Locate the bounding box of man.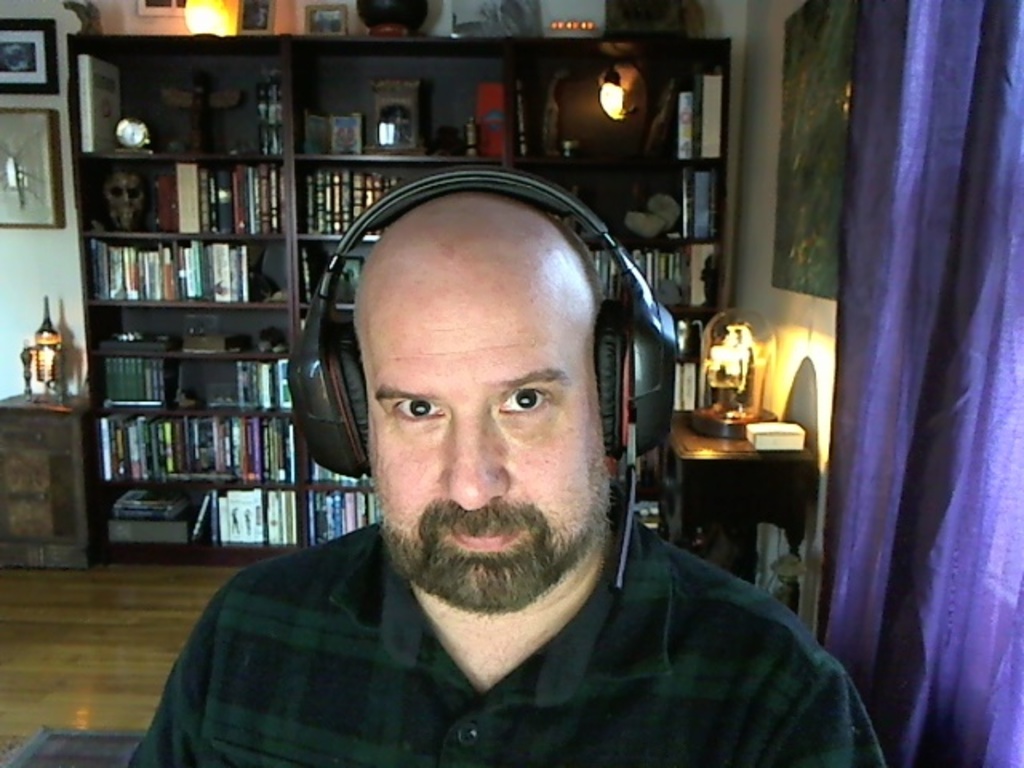
Bounding box: box(83, 118, 837, 739).
